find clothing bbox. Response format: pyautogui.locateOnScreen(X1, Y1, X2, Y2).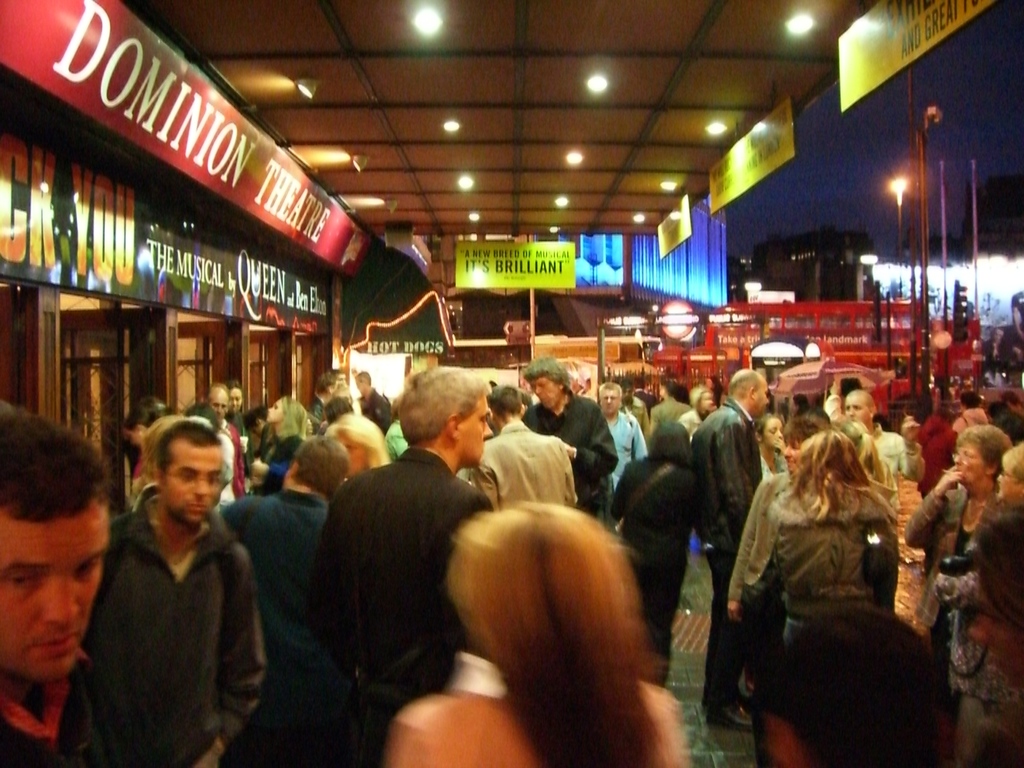
pyautogui.locateOnScreen(315, 396, 327, 433).
